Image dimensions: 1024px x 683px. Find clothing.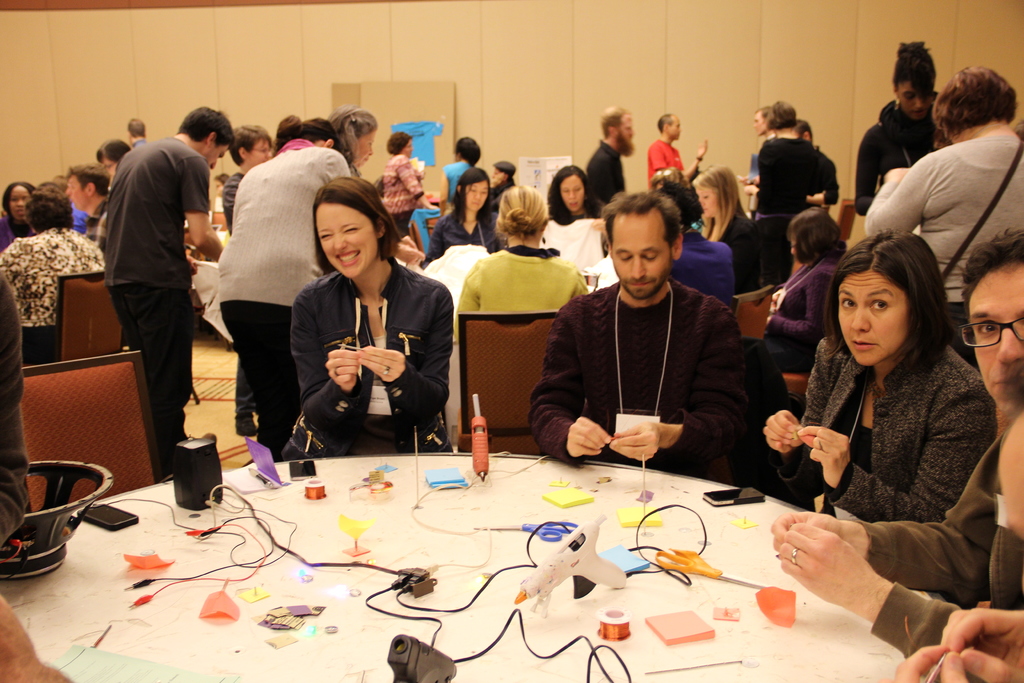
[220, 168, 253, 418].
